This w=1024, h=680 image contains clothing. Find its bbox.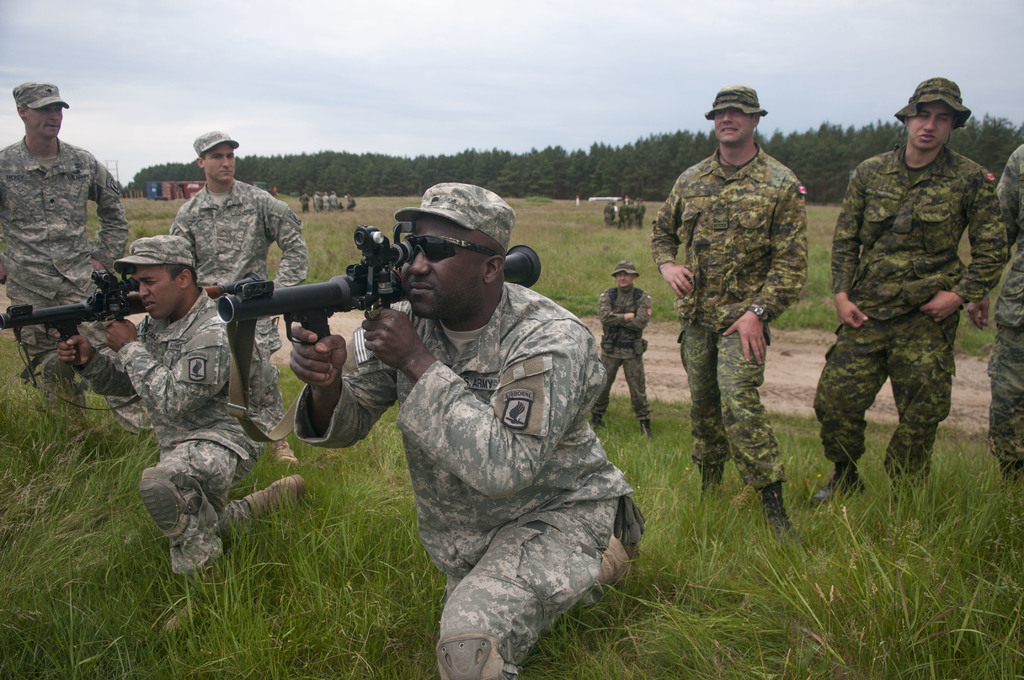
pyautogui.locateOnScreen(653, 145, 808, 486).
